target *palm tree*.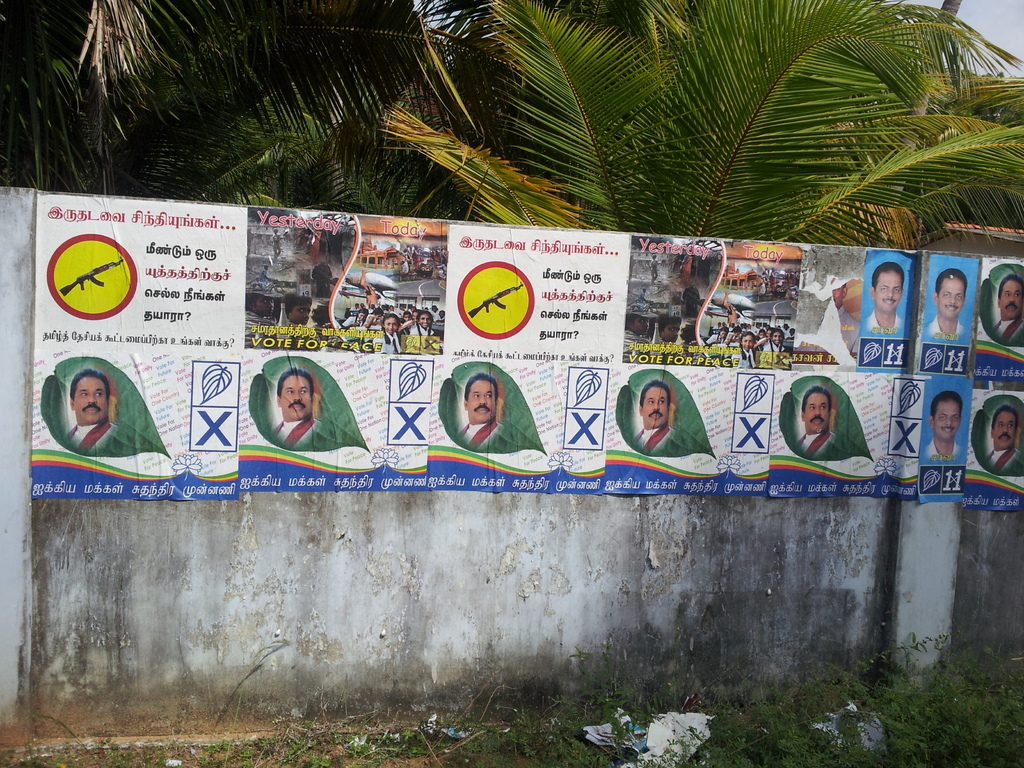
Target region: box(400, 22, 1007, 253).
